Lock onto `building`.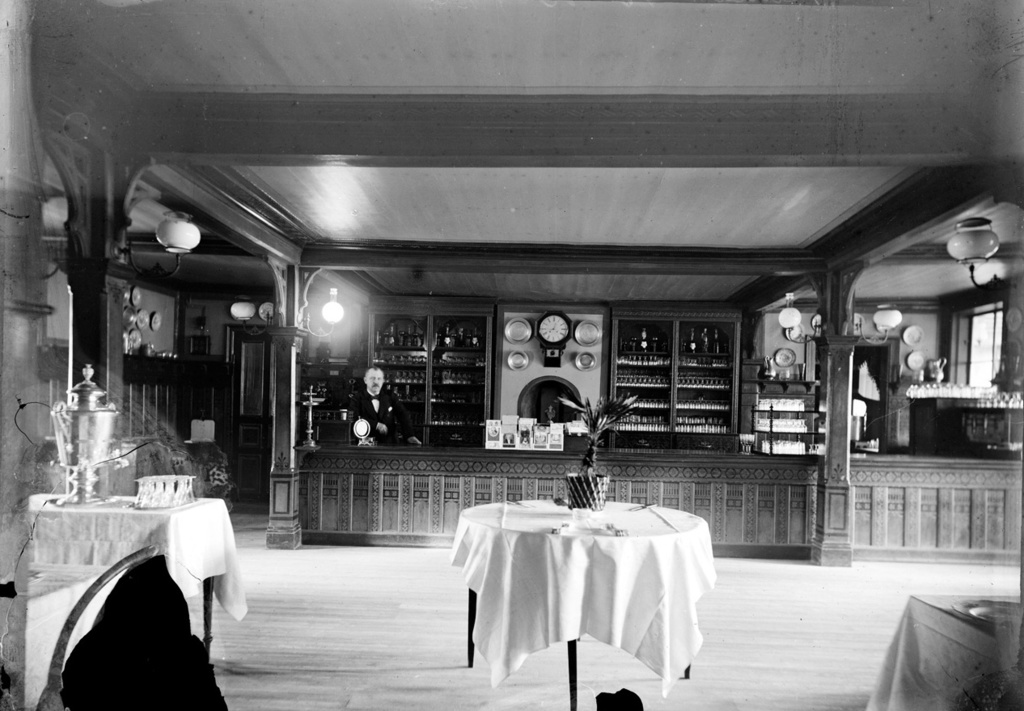
Locked: [0,0,1023,710].
